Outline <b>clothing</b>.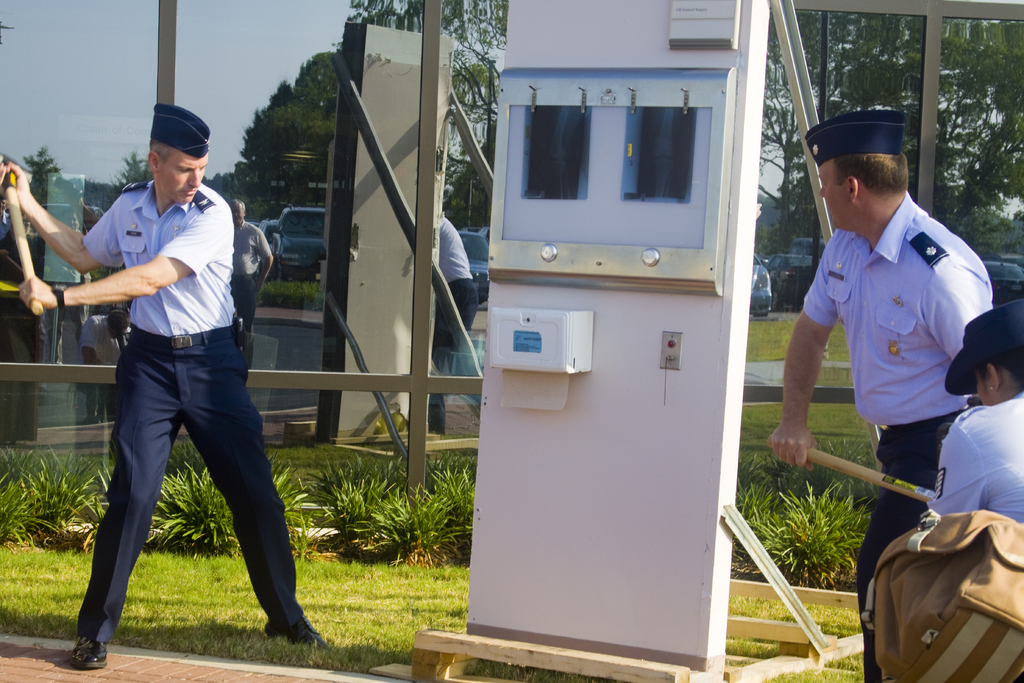
Outline: box(794, 188, 987, 680).
